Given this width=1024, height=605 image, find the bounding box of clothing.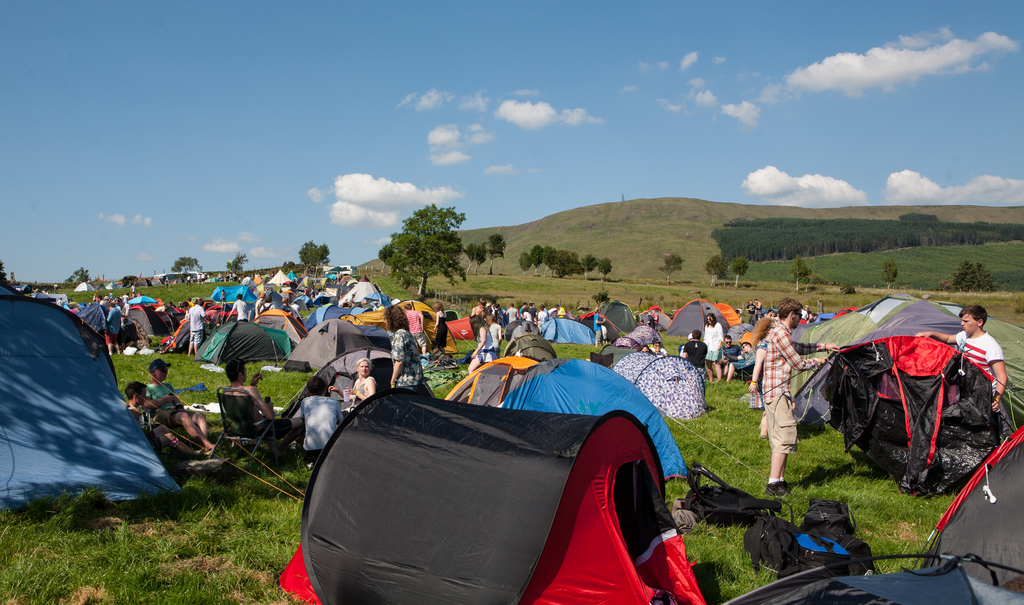
<region>535, 309, 547, 332</region>.
